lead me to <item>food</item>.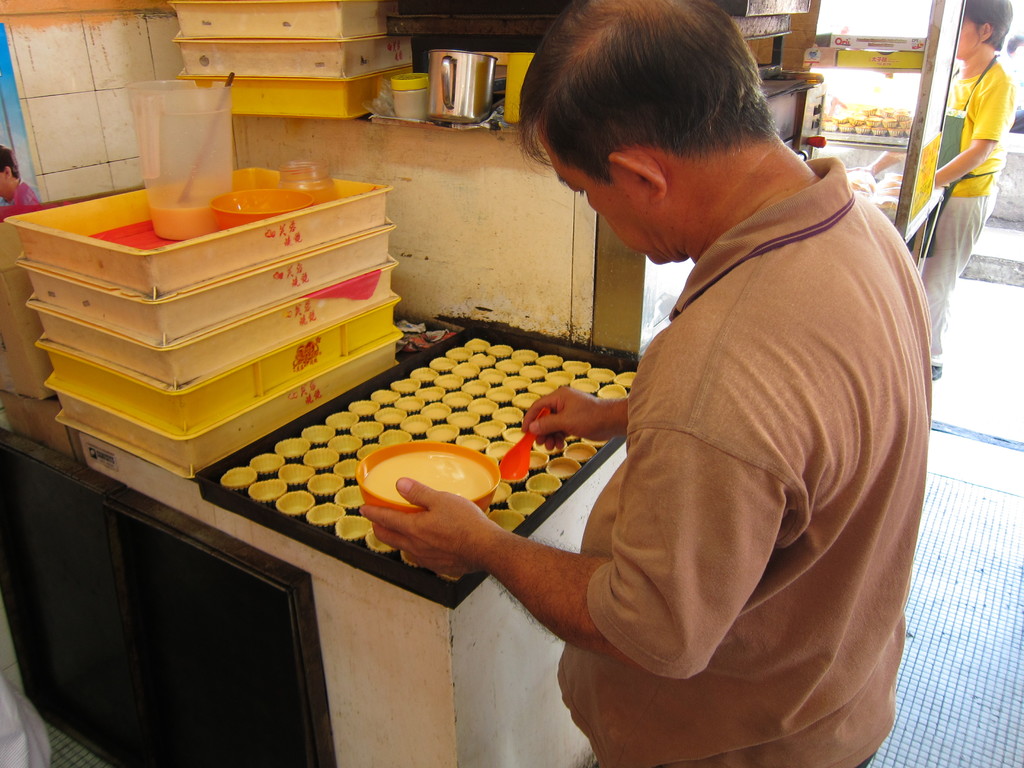
Lead to Rect(428, 425, 456, 441).
